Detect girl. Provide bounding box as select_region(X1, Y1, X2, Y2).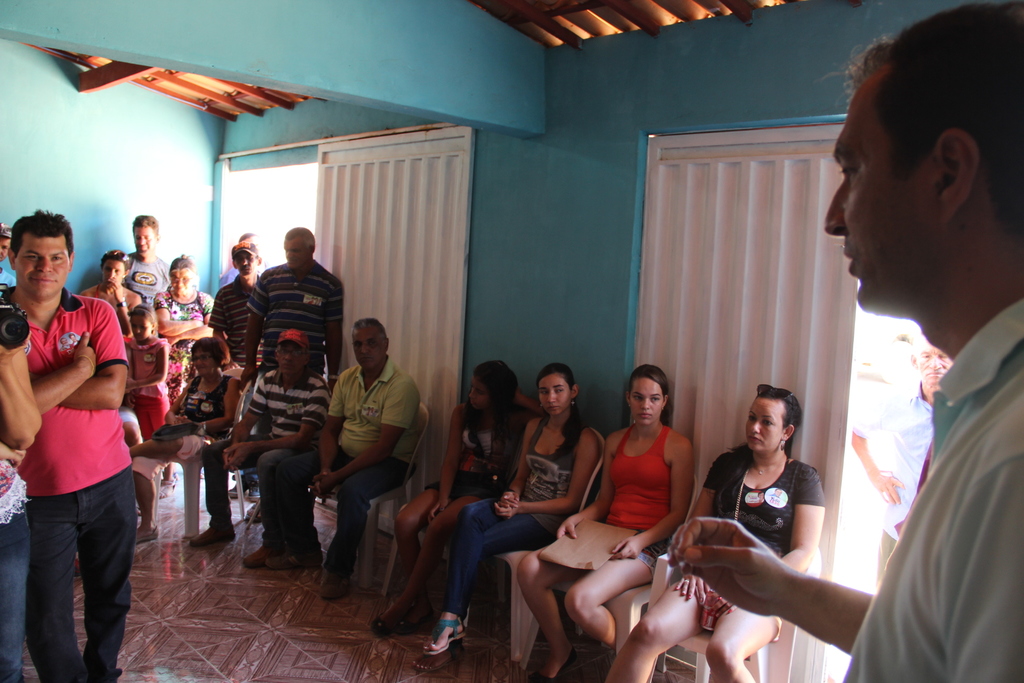
select_region(123, 302, 177, 500).
